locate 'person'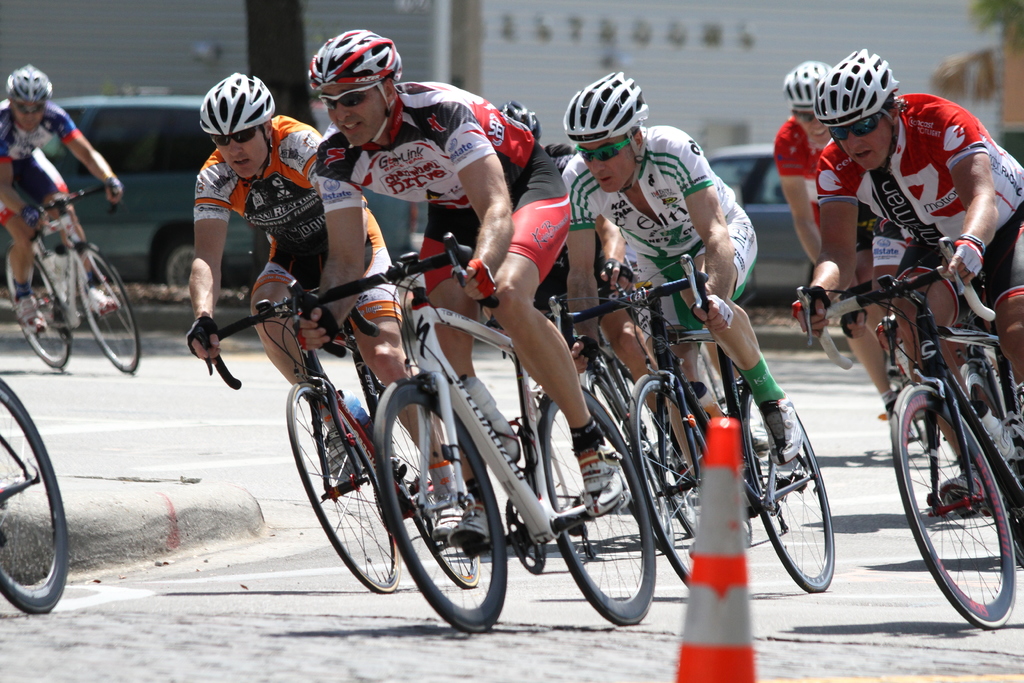
<region>545, 144, 663, 413</region>
